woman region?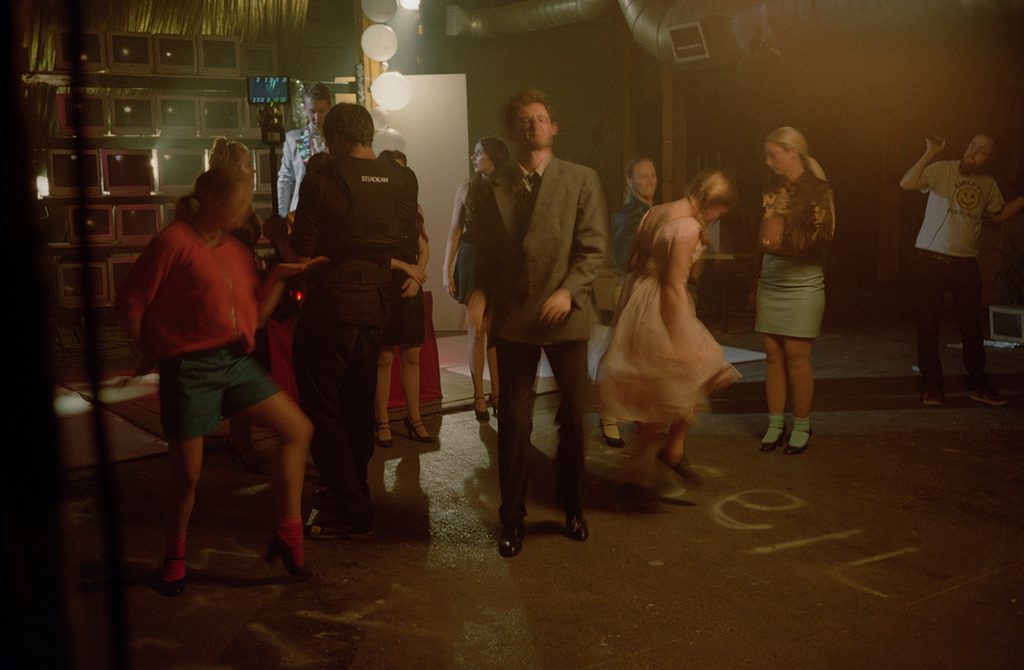
l=605, t=163, r=756, b=497
